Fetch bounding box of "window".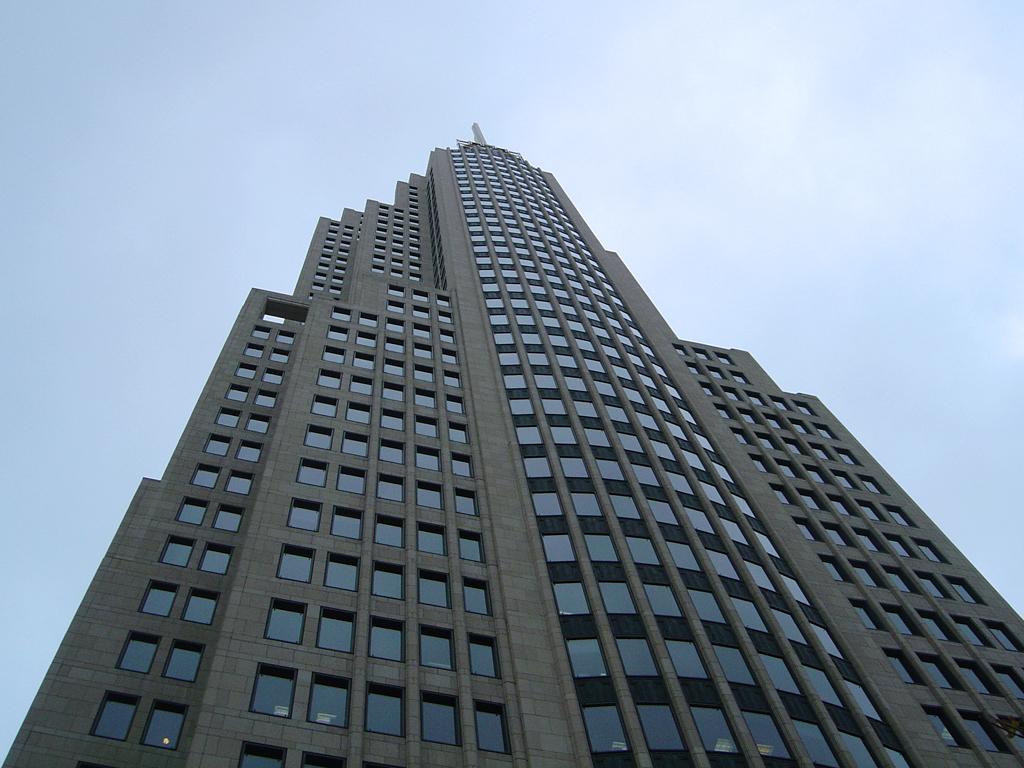
Bbox: x1=306 y1=425 x2=333 y2=456.
